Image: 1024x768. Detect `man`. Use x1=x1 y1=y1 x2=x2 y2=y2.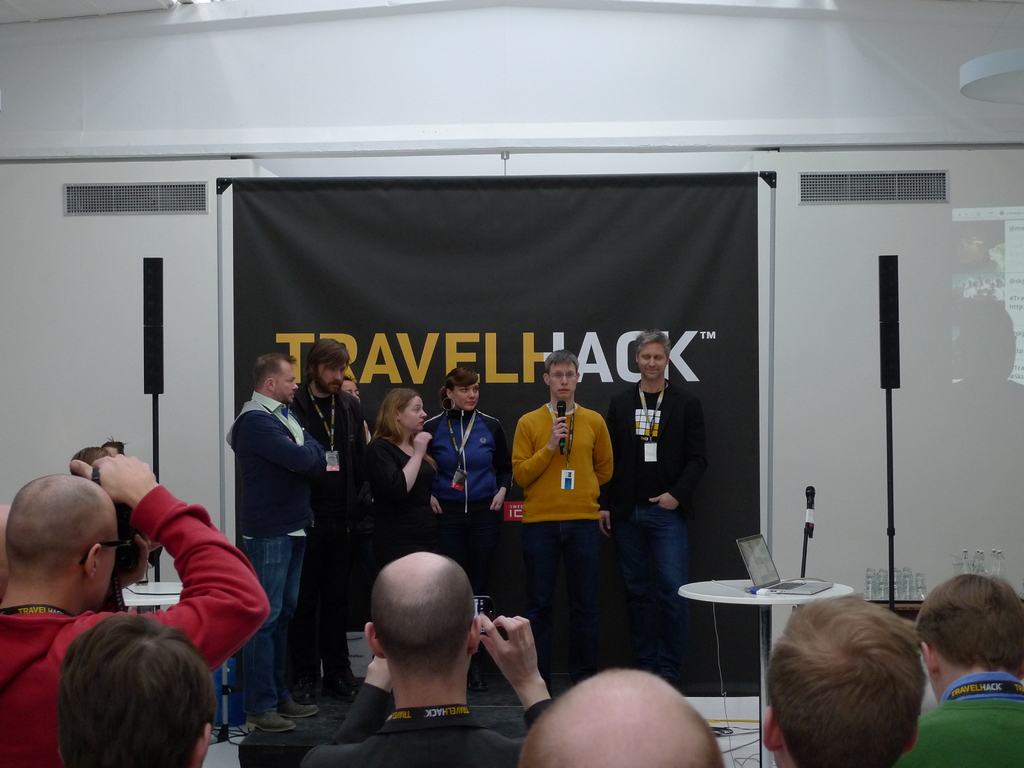
x1=514 y1=665 x2=730 y2=767.
